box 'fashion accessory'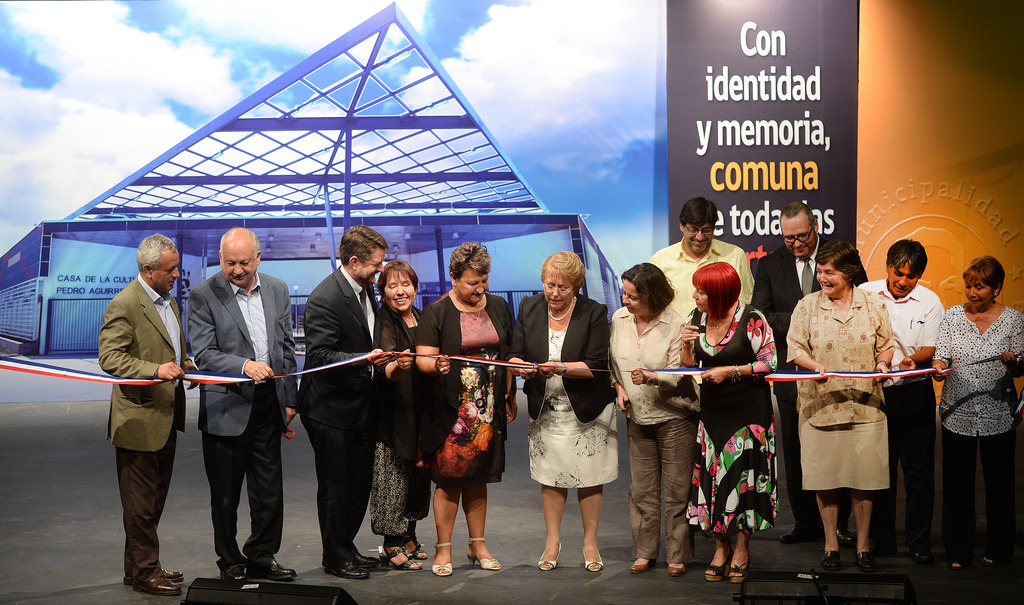
box=[324, 553, 372, 576]
